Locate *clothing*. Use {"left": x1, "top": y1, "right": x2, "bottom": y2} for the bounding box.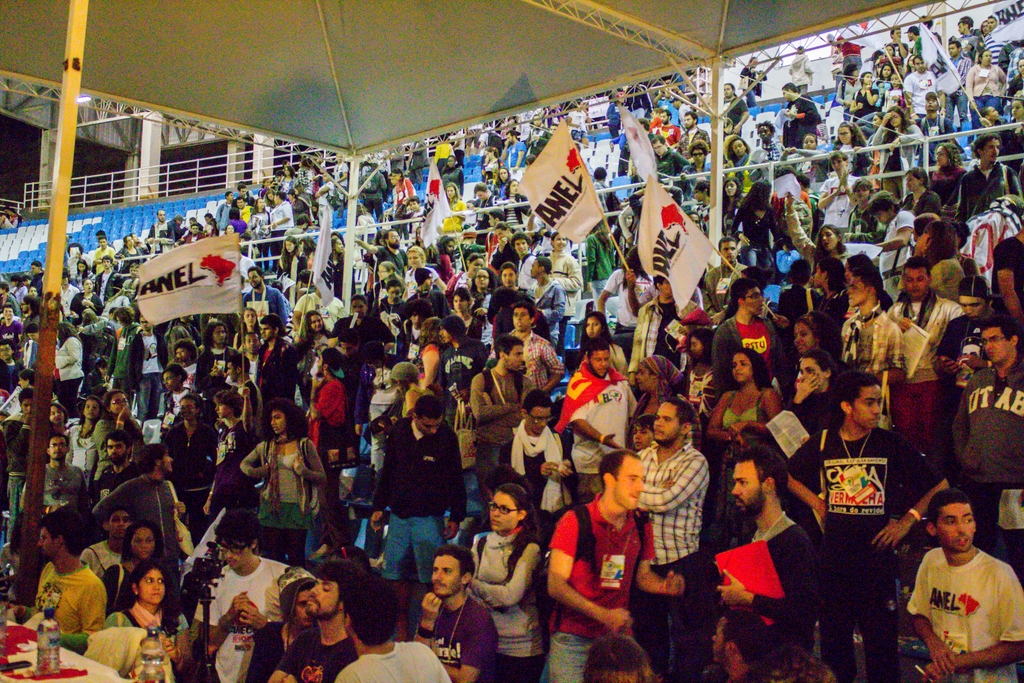
{"left": 504, "top": 330, "right": 568, "bottom": 379}.
